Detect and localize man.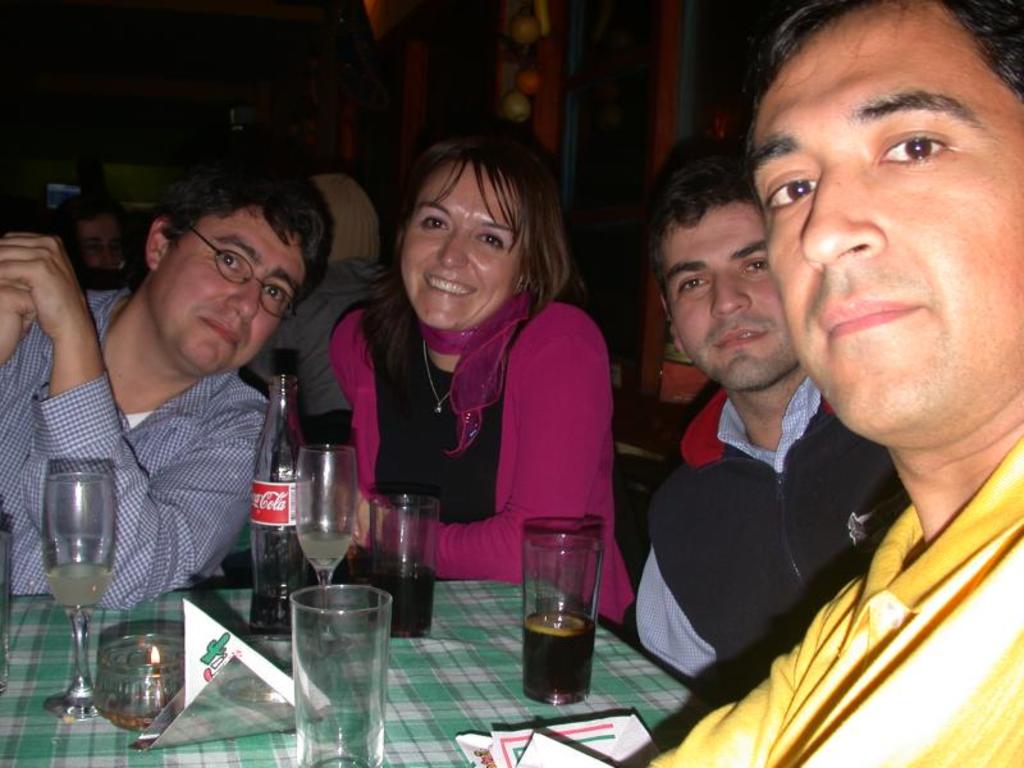
Localized at <bbox>52, 198, 143, 292</bbox>.
